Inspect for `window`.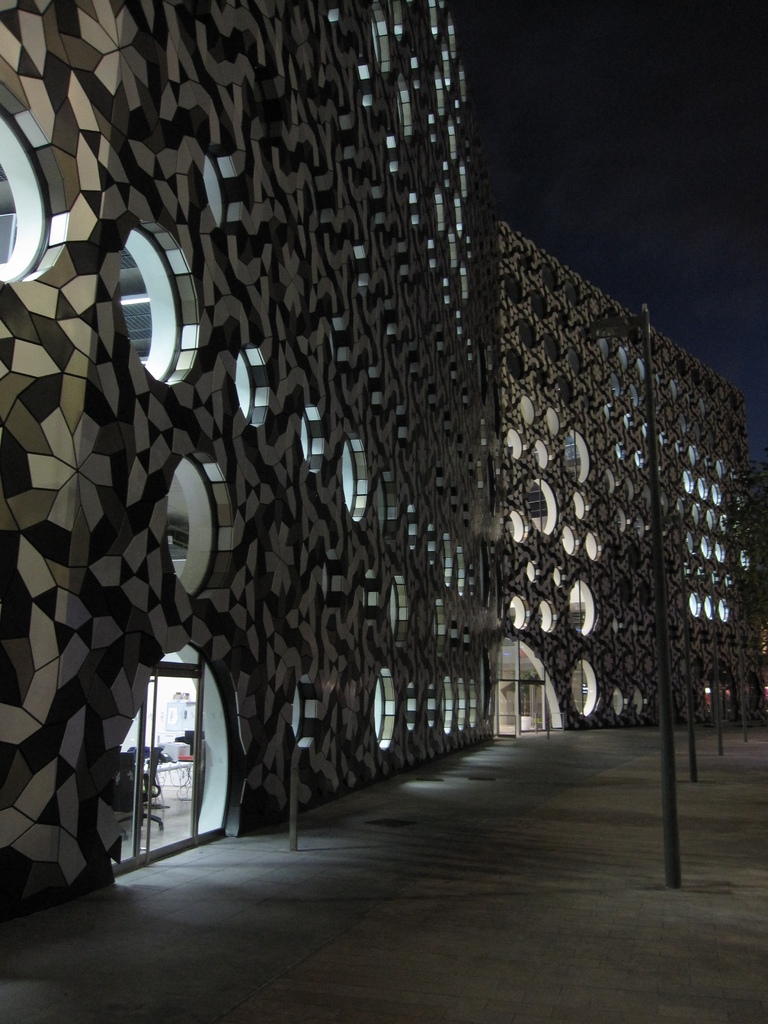
Inspection: rect(154, 449, 222, 606).
